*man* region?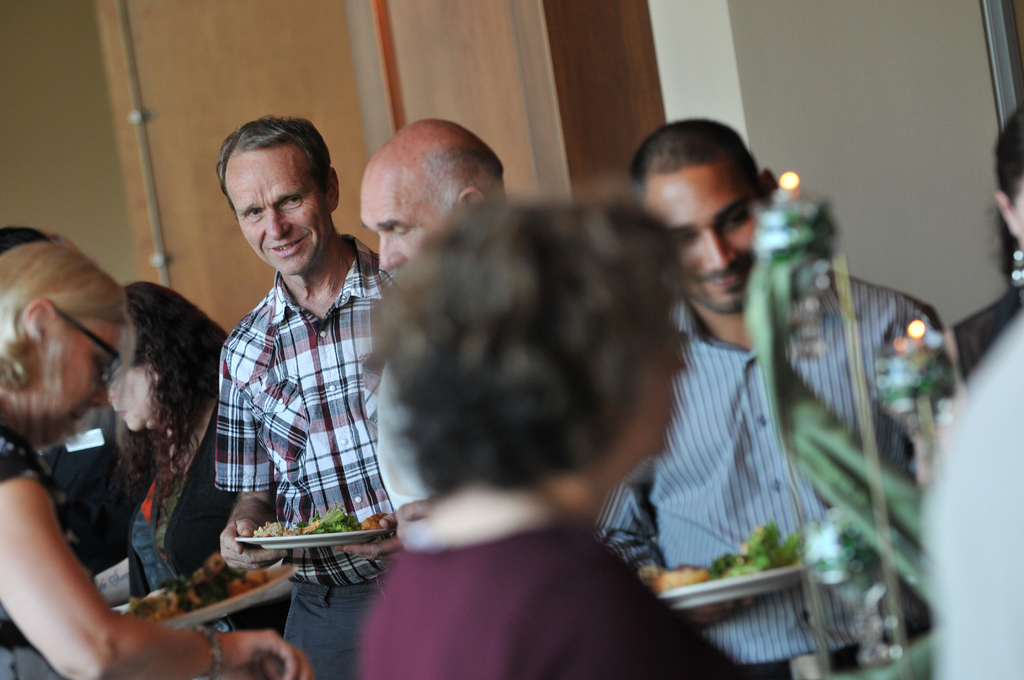
crop(363, 118, 508, 273)
